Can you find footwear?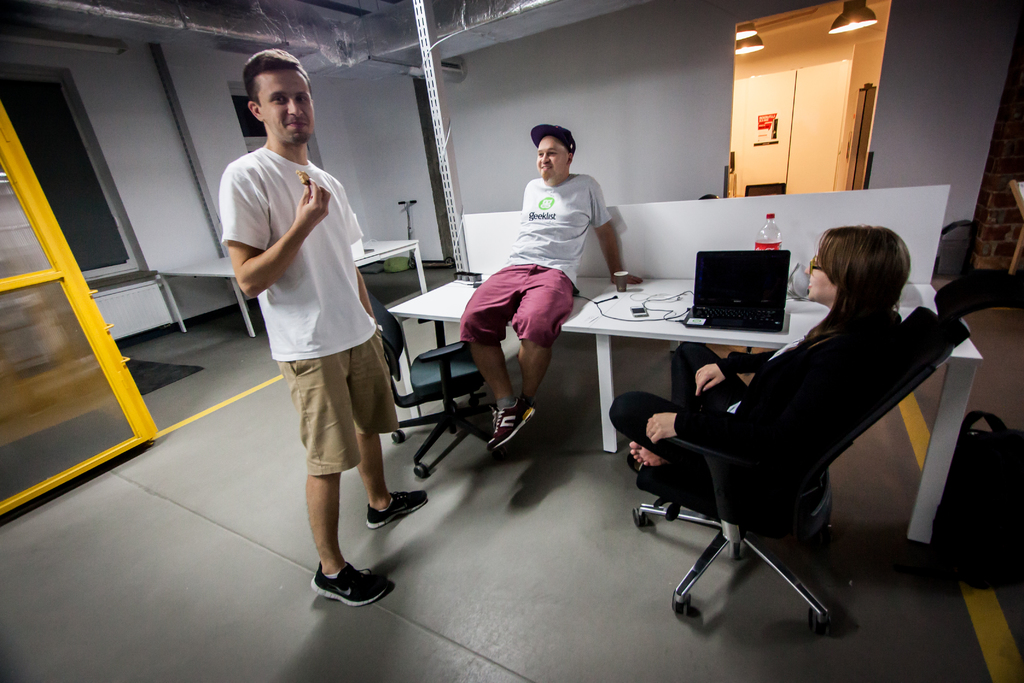
Yes, bounding box: {"x1": 366, "y1": 491, "x2": 430, "y2": 531}.
